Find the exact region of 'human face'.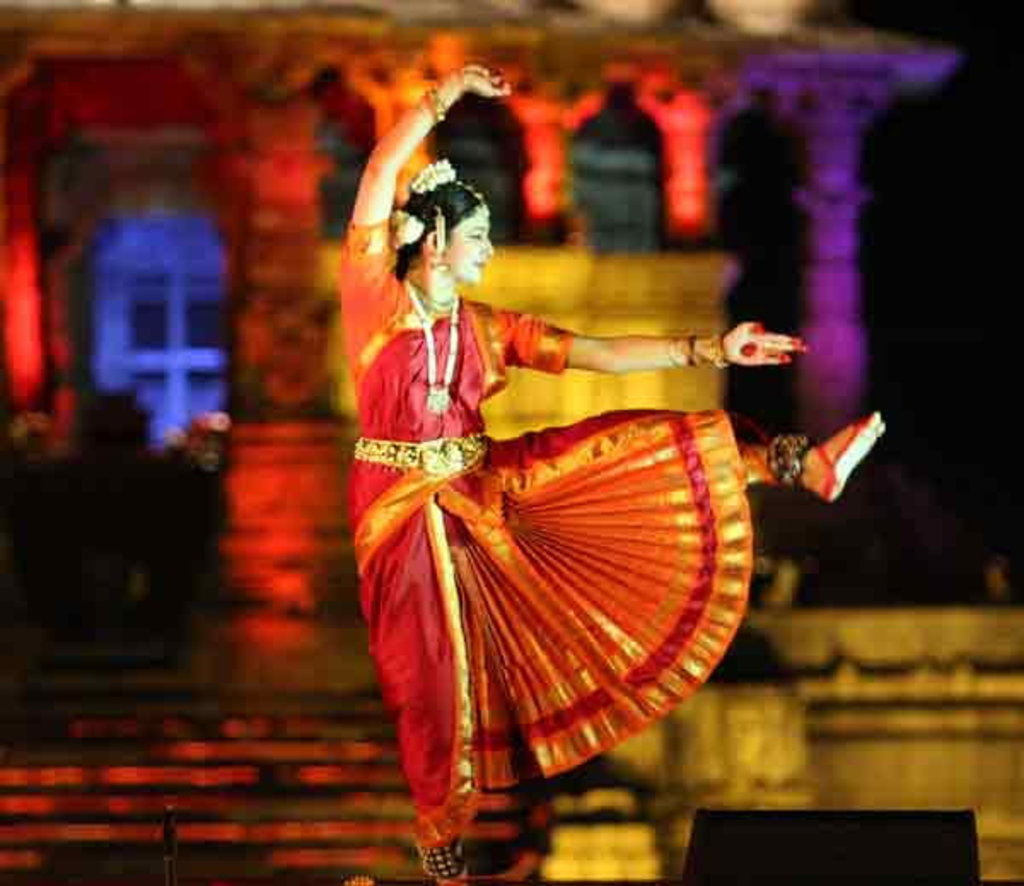
Exact region: (x1=442, y1=212, x2=486, y2=278).
